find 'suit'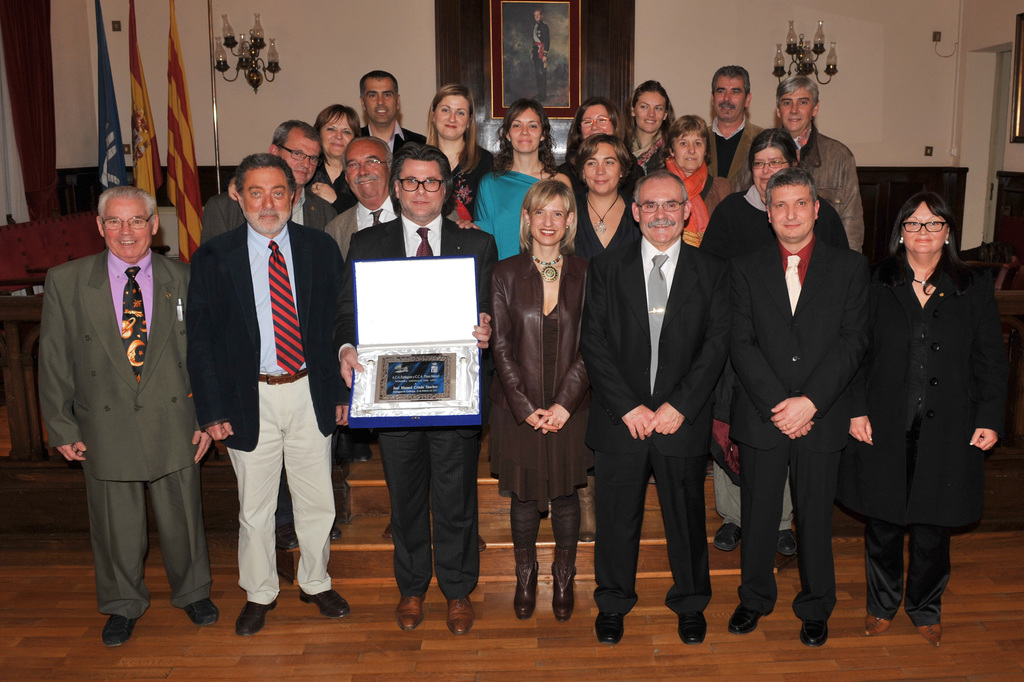
x1=324 y1=194 x2=458 y2=265
